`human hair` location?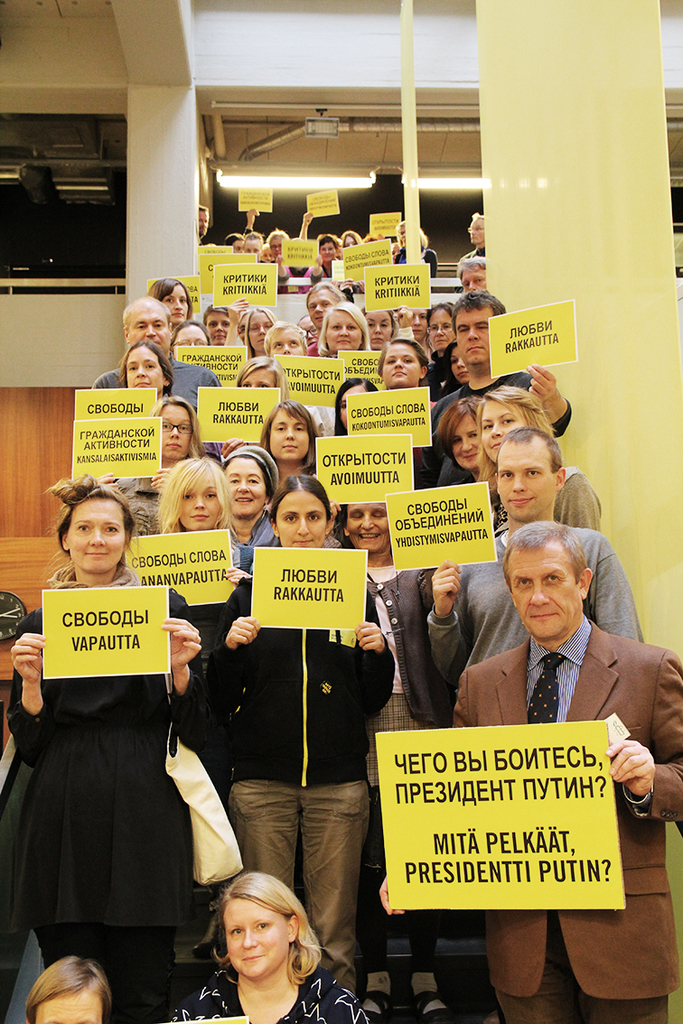
(263,321,311,354)
